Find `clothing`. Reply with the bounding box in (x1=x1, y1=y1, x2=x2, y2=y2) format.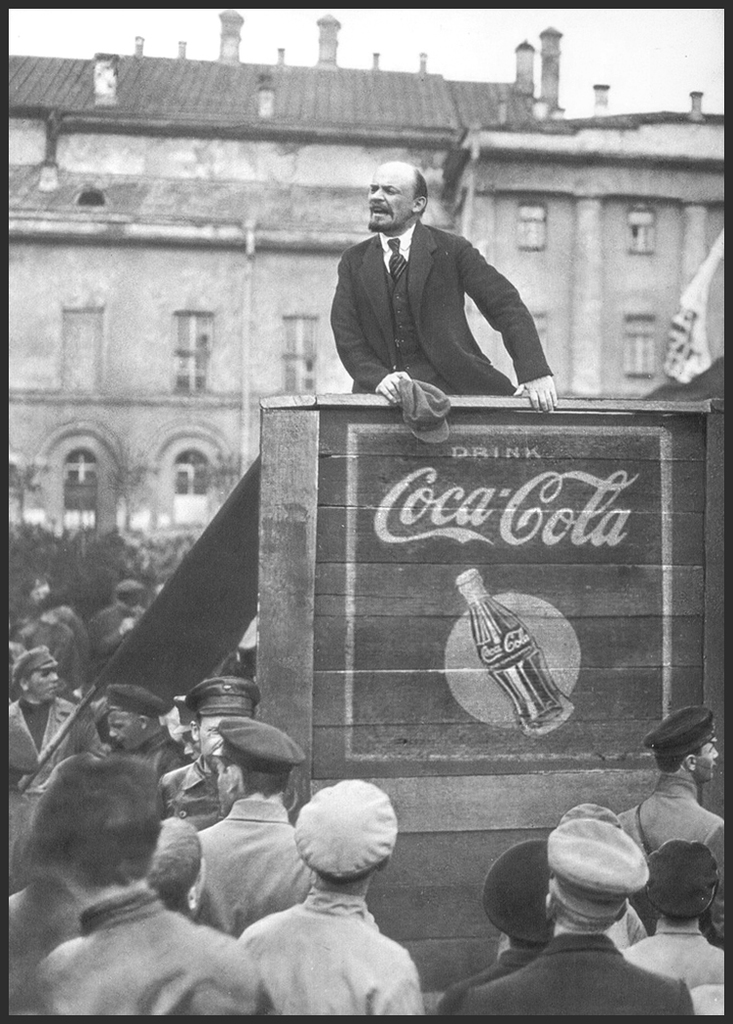
(x1=318, y1=178, x2=563, y2=402).
